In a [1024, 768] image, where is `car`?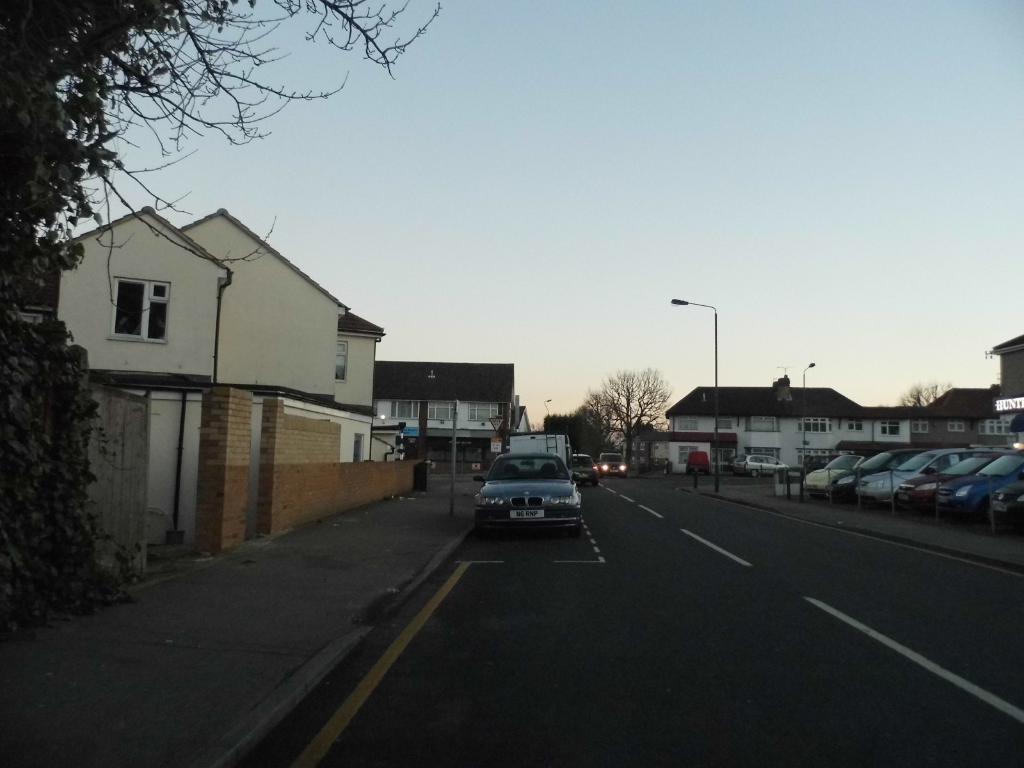
Rect(587, 454, 628, 478).
